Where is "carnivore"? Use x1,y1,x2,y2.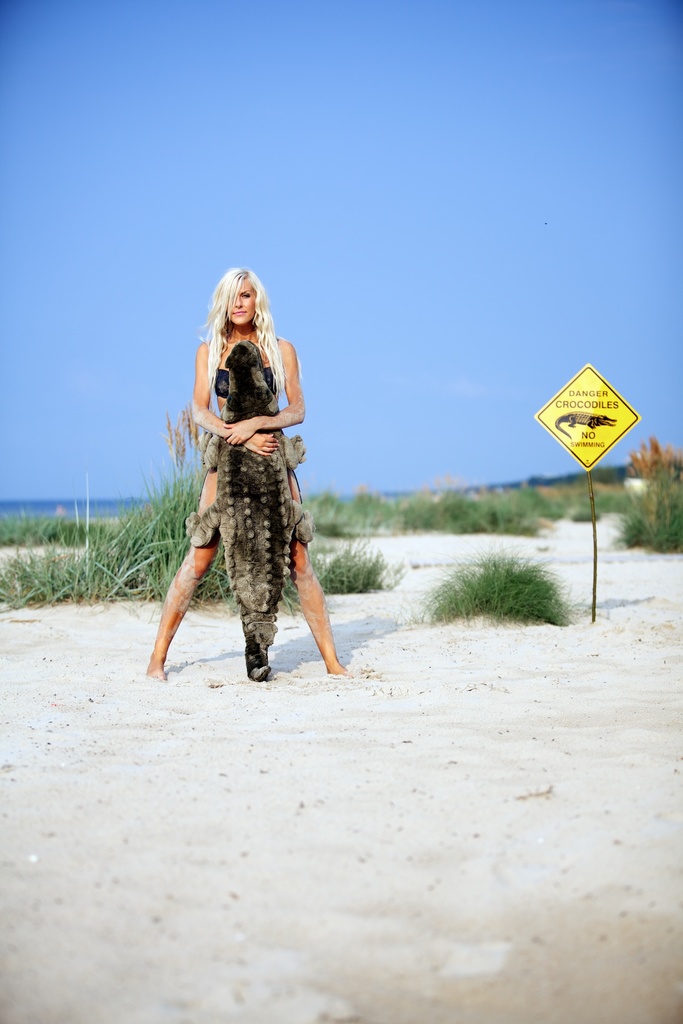
143,252,369,688.
